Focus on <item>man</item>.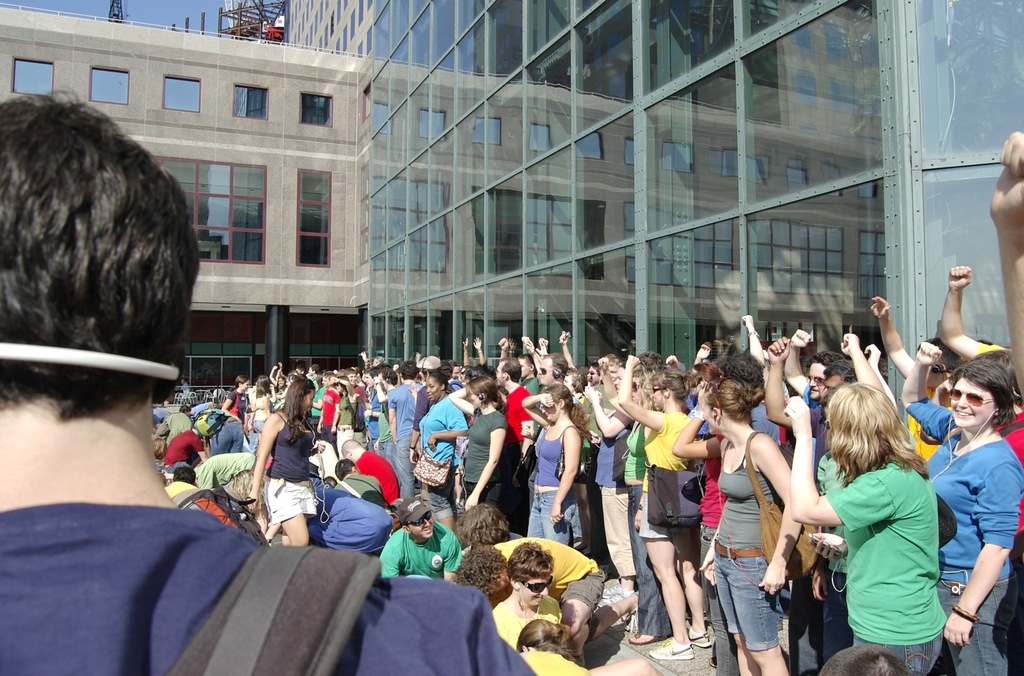
Focused at {"left": 388, "top": 361, "right": 425, "bottom": 499}.
